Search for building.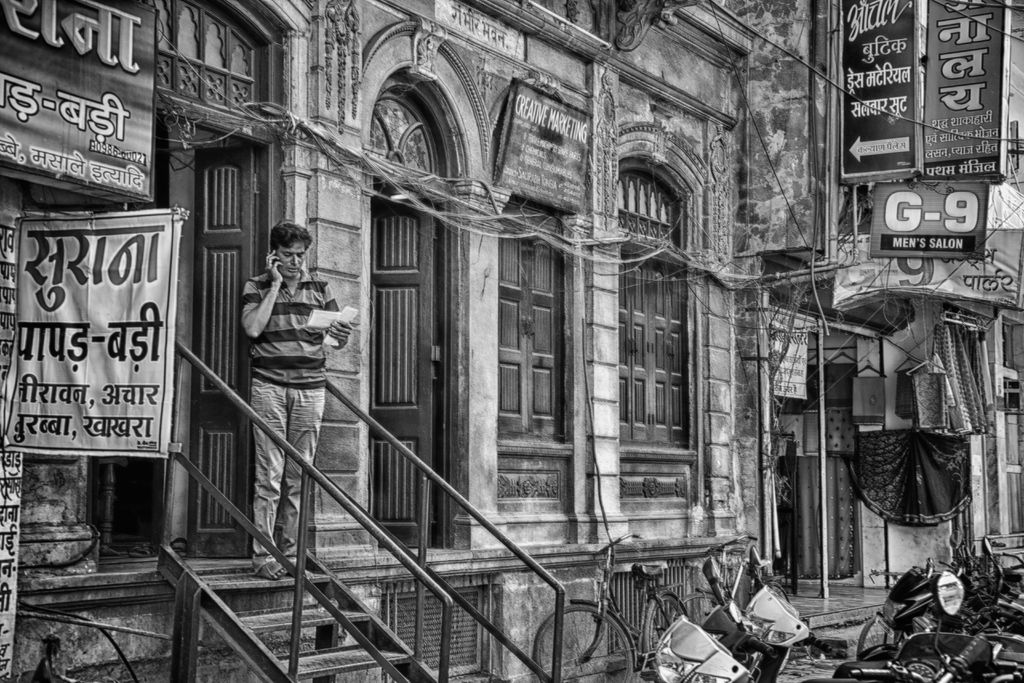
Found at 0, 0, 748, 682.
